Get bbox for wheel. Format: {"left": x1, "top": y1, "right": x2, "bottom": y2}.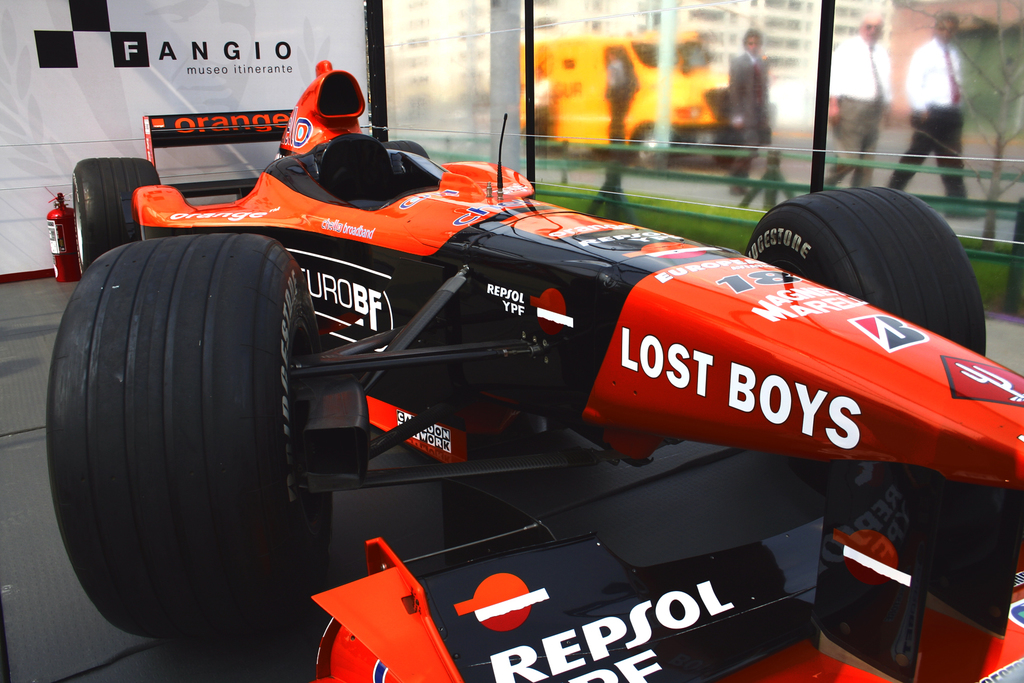
{"left": 748, "top": 188, "right": 990, "bottom": 367}.
